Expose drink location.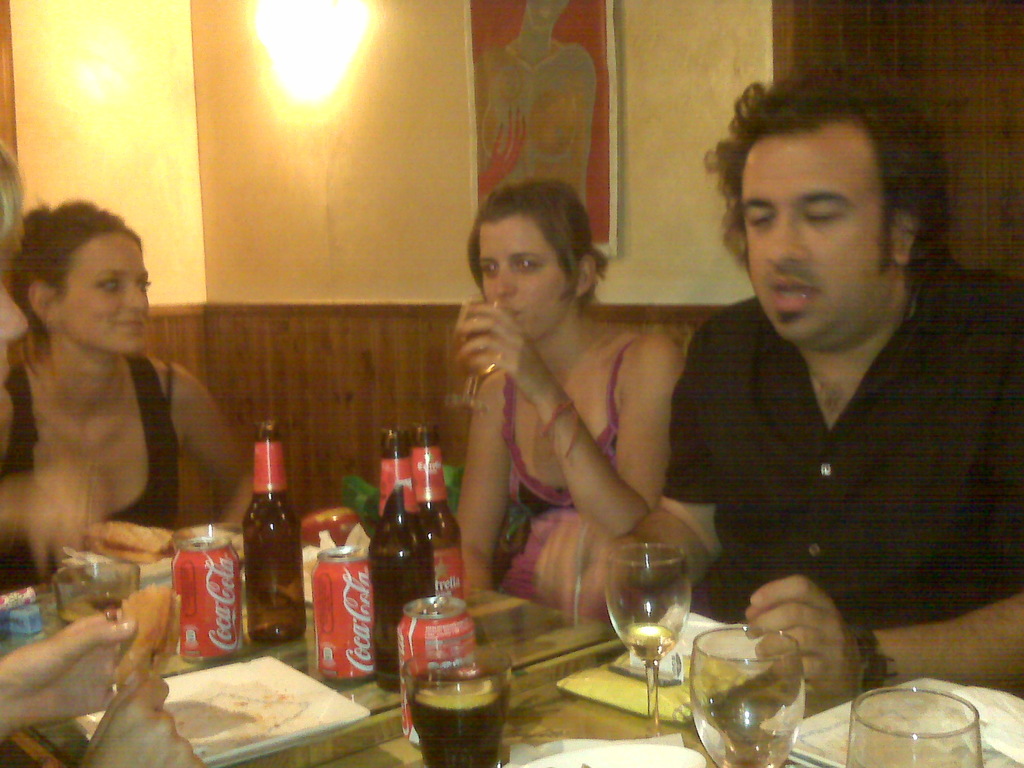
Exposed at <region>690, 617, 814, 764</region>.
